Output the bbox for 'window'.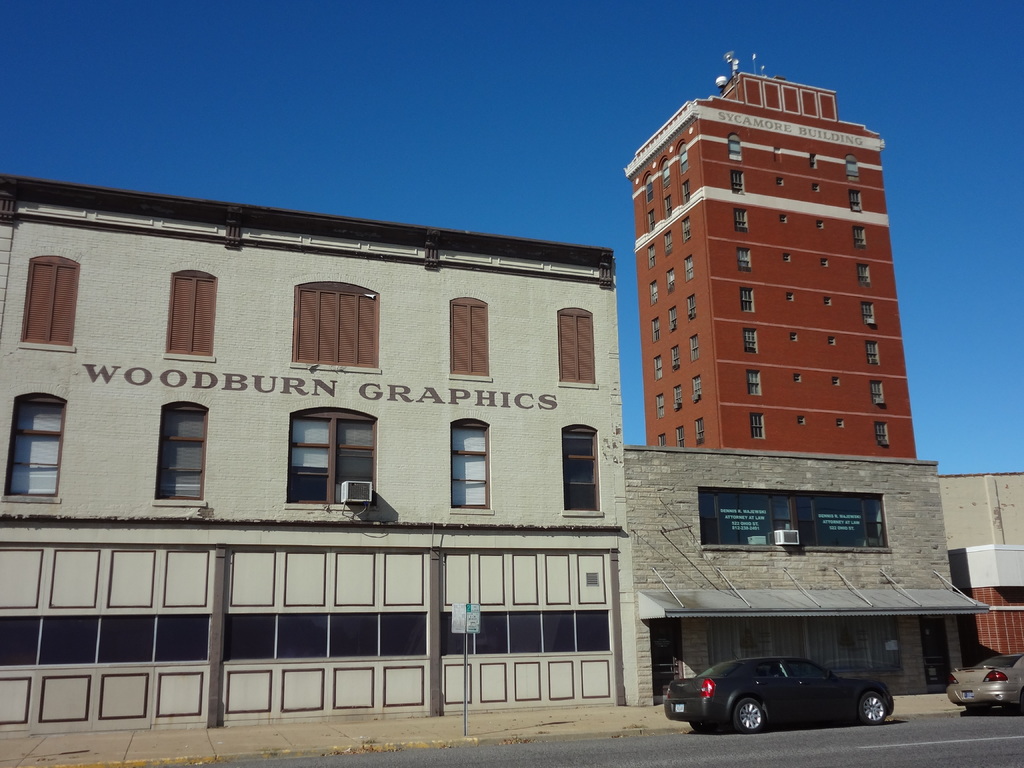
670 344 680 371.
